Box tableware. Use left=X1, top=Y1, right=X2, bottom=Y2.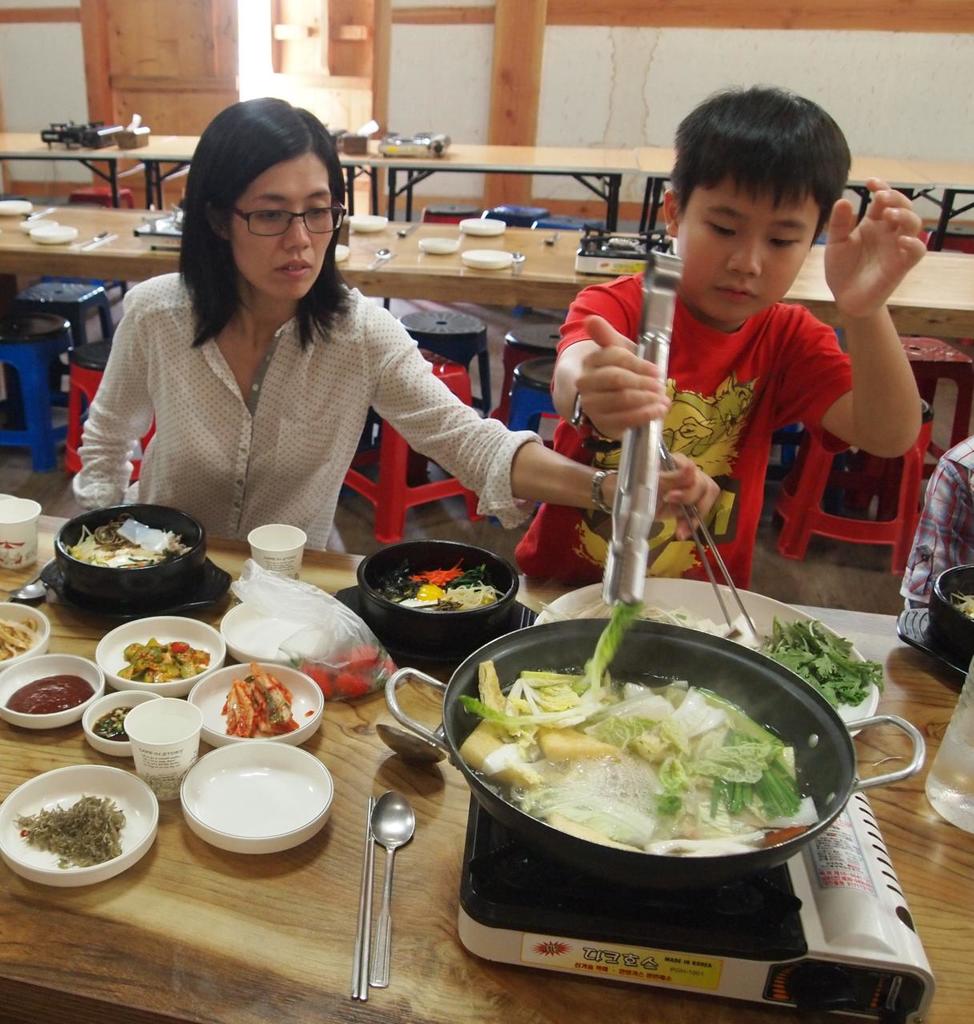
left=535, top=568, right=883, bottom=738.
